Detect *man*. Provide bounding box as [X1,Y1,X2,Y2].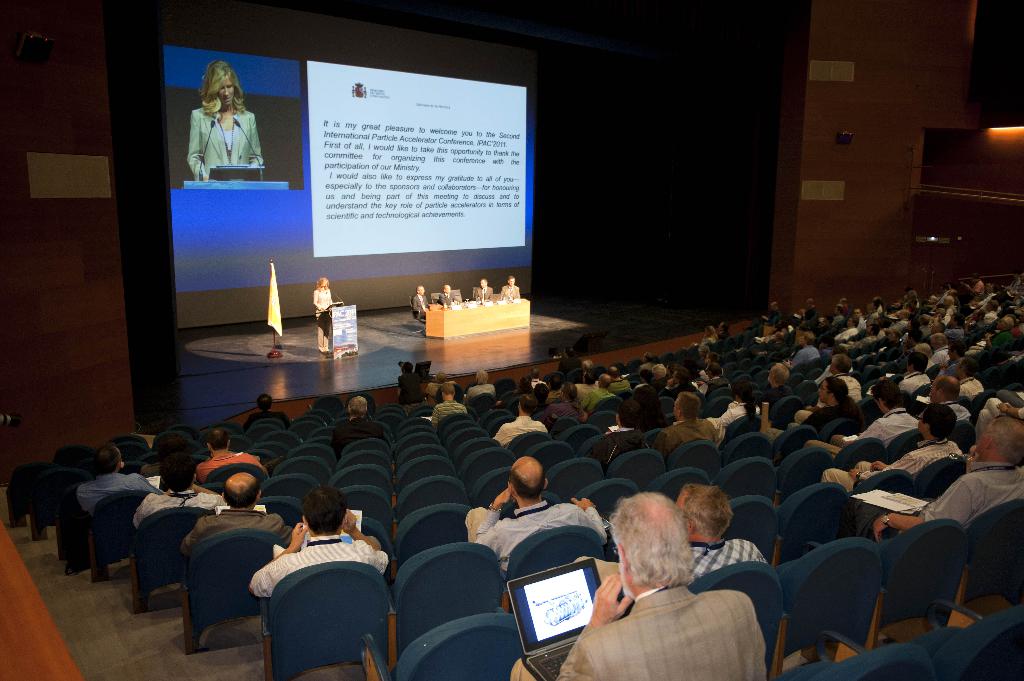
[700,364,730,399].
